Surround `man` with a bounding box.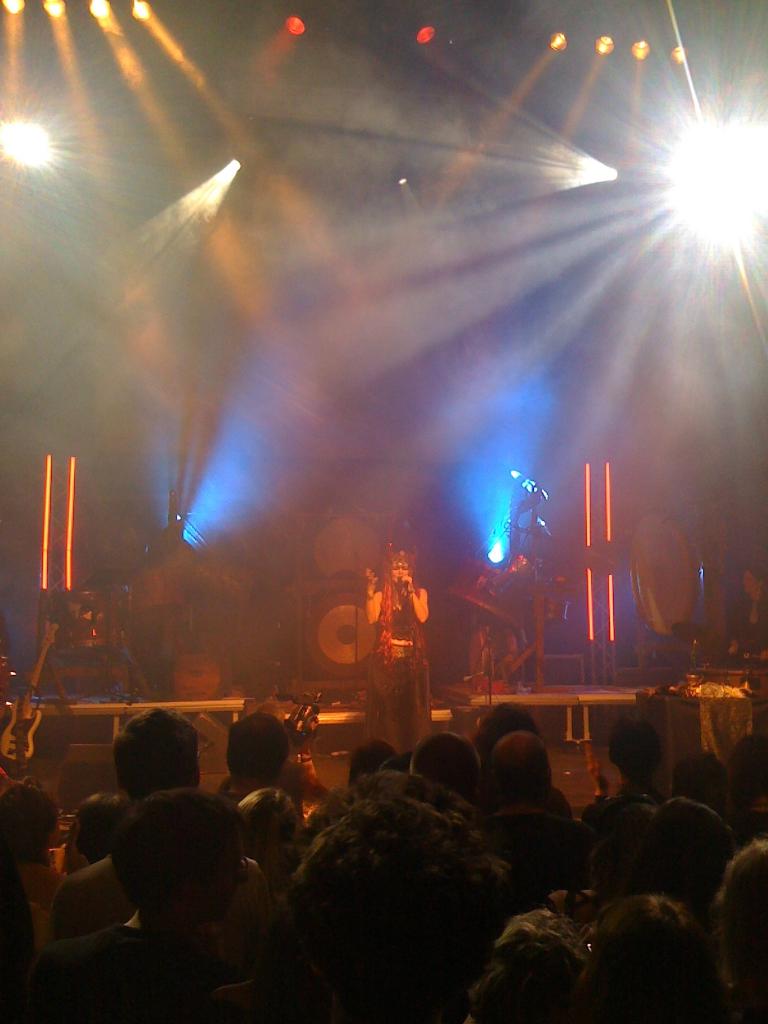
{"left": 221, "top": 708, "right": 289, "bottom": 810}.
